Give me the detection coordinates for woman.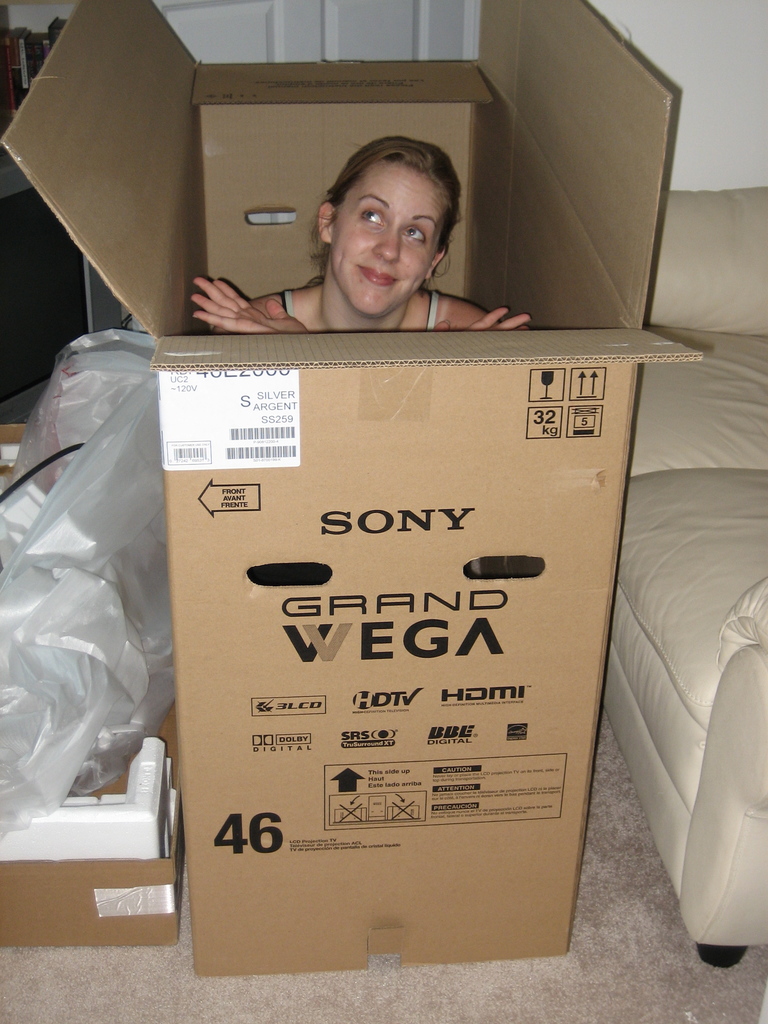
{"left": 256, "top": 121, "right": 522, "bottom": 355}.
